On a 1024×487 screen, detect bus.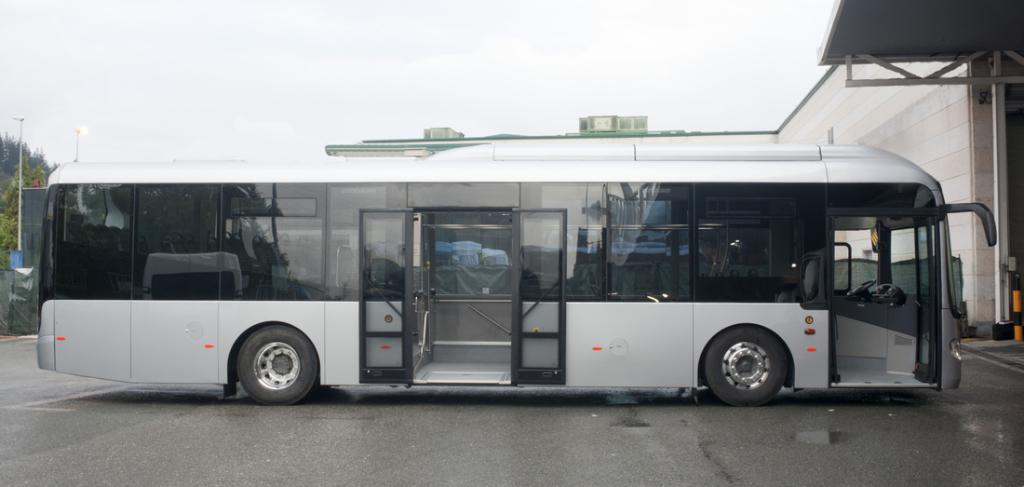
rect(37, 126, 1000, 403).
